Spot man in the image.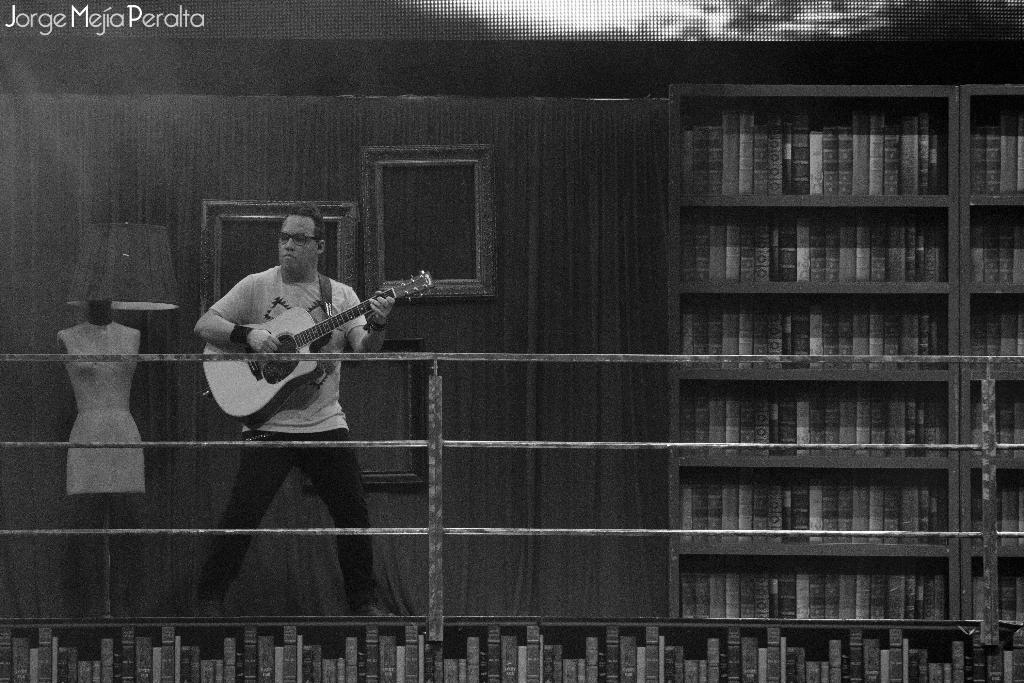
man found at [left=177, top=185, right=423, bottom=583].
